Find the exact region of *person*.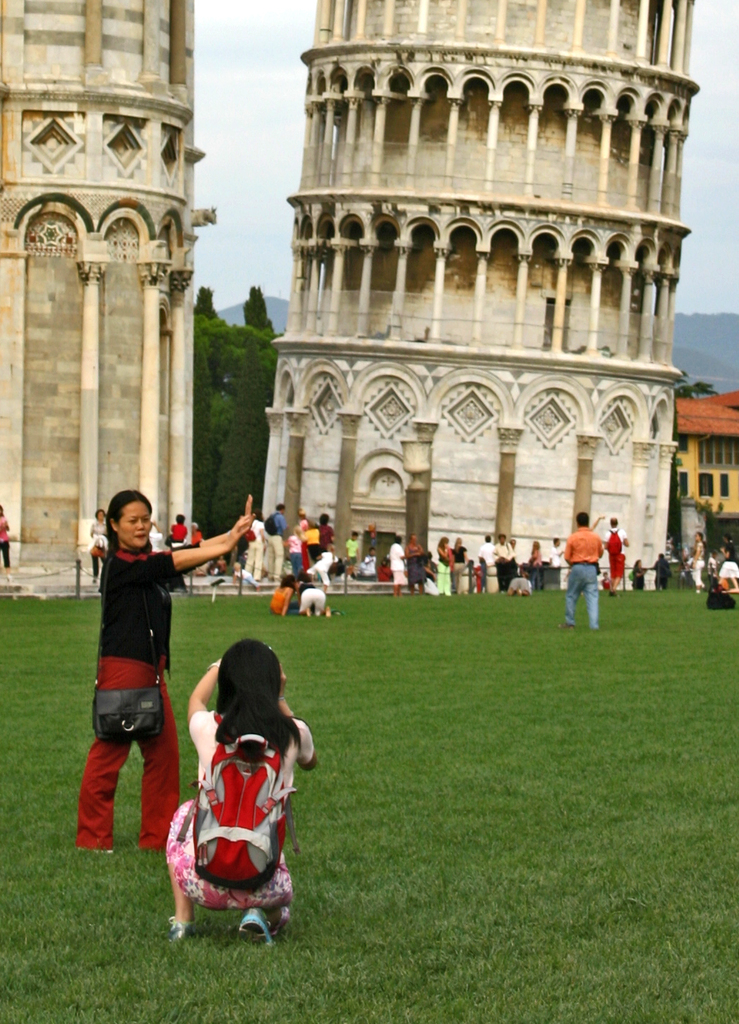
Exact region: locate(71, 487, 254, 857).
